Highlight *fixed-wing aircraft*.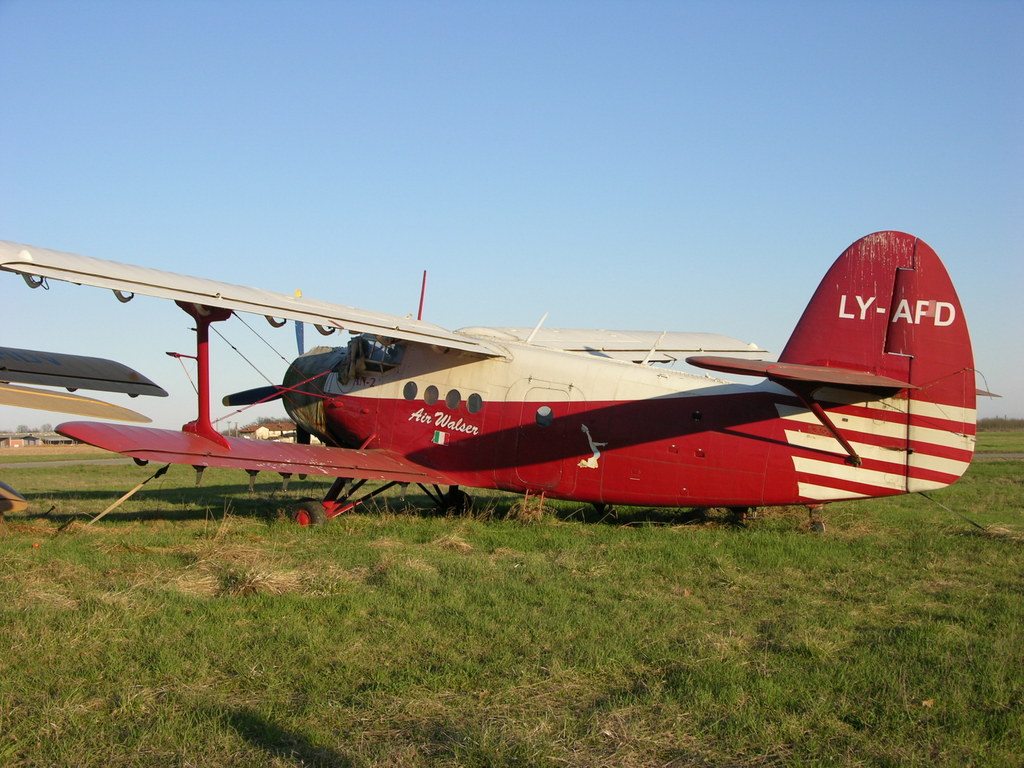
Highlighted region: pyautogui.locateOnScreen(0, 221, 984, 532).
